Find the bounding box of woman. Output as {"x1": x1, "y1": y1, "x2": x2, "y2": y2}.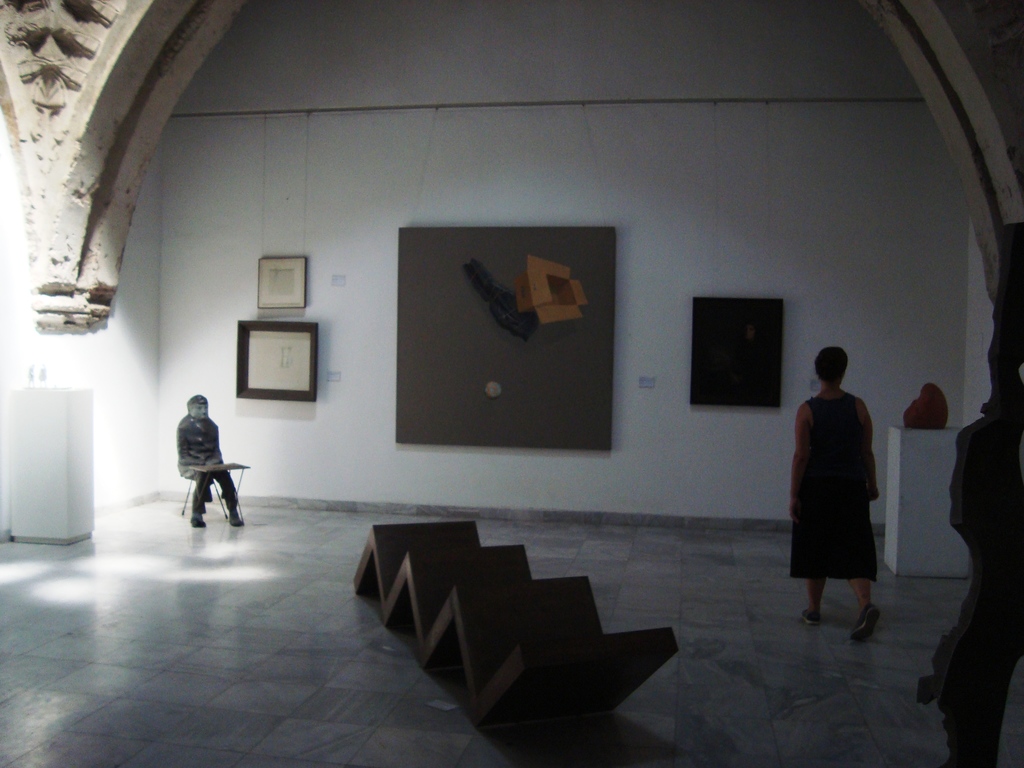
{"x1": 788, "y1": 347, "x2": 897, "y2": 631}.
